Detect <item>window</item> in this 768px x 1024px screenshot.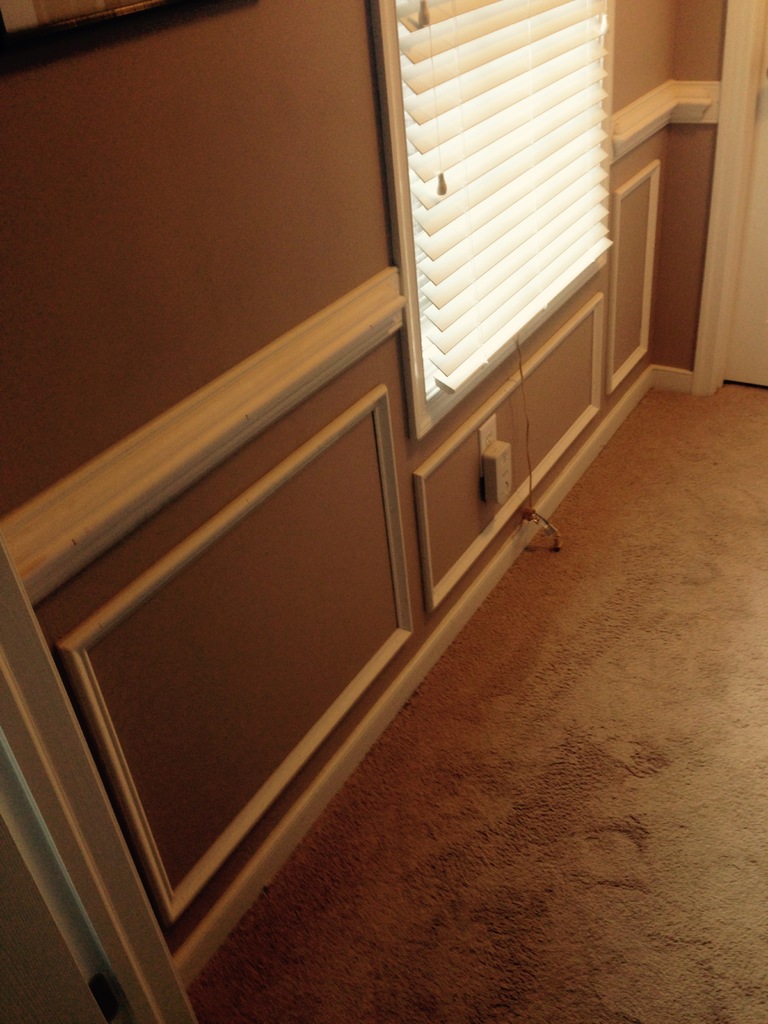
Detection: (383,0,613,374).
